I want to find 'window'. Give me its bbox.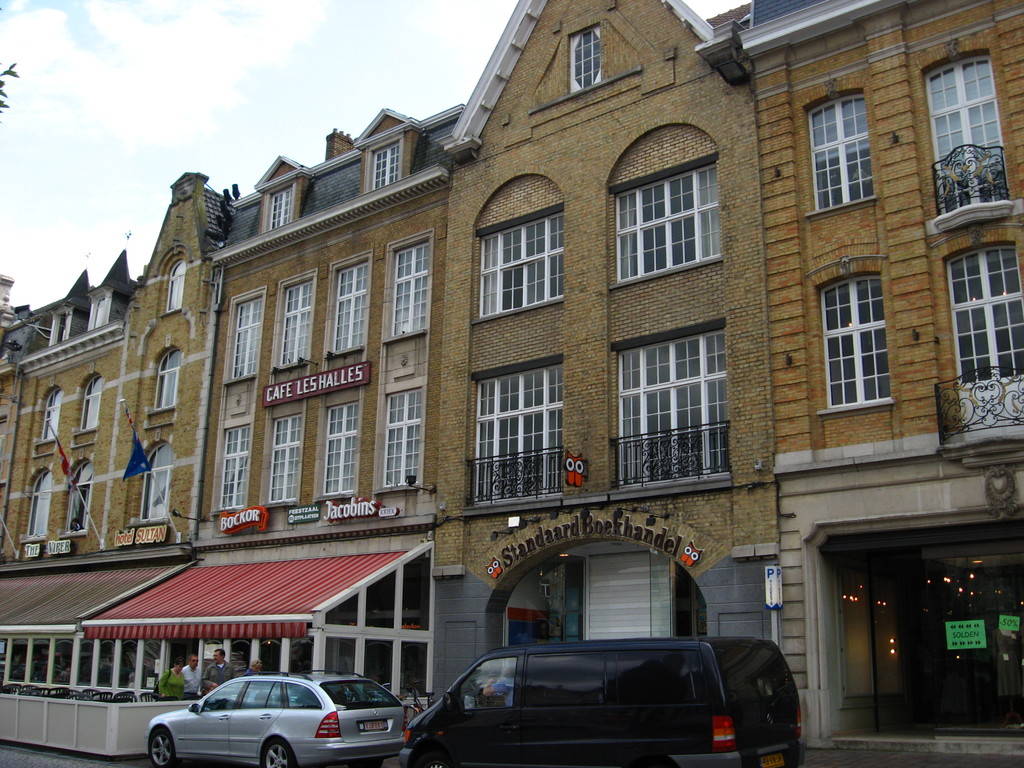
x1=27, y1=474, x2=51, y2=532.
